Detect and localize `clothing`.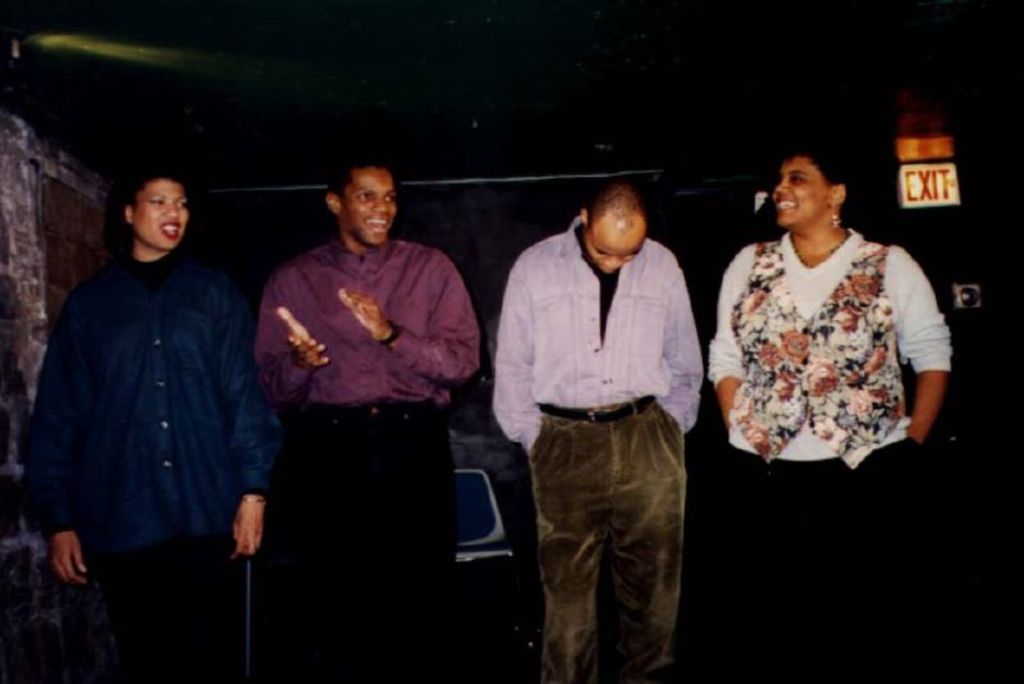
Localized at [488,213,704,683].
